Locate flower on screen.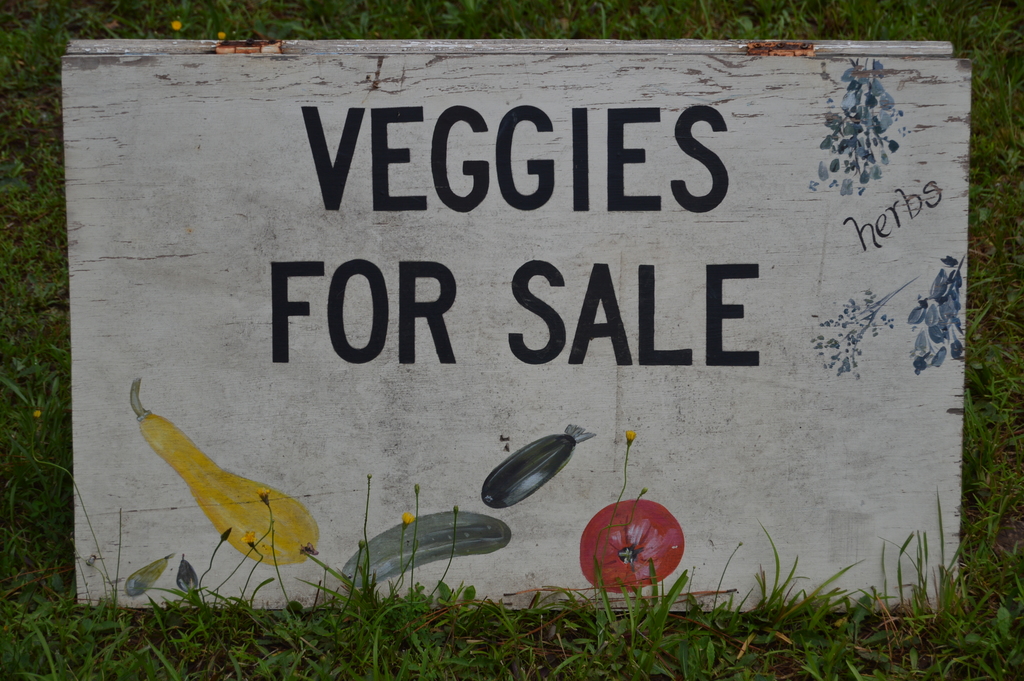
On screen at <bbox>401, 509, 415, 530</bbox>.
